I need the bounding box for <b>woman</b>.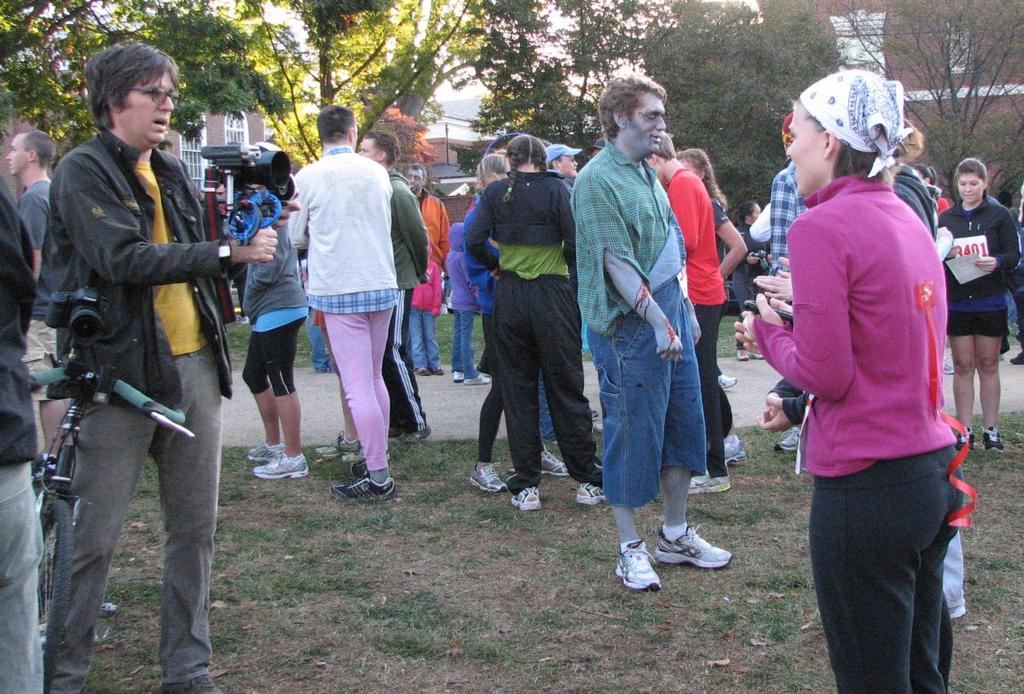
Here it is: region(677, 149, 749, 465).
